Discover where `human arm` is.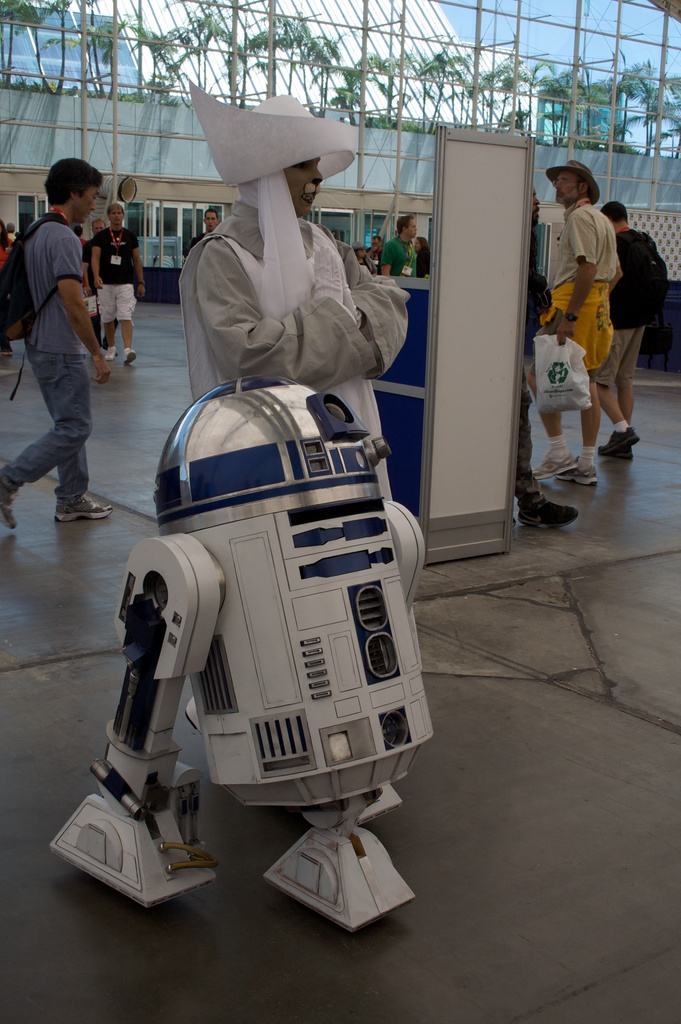
Discovered at locate(181, 238, 197, 263).
